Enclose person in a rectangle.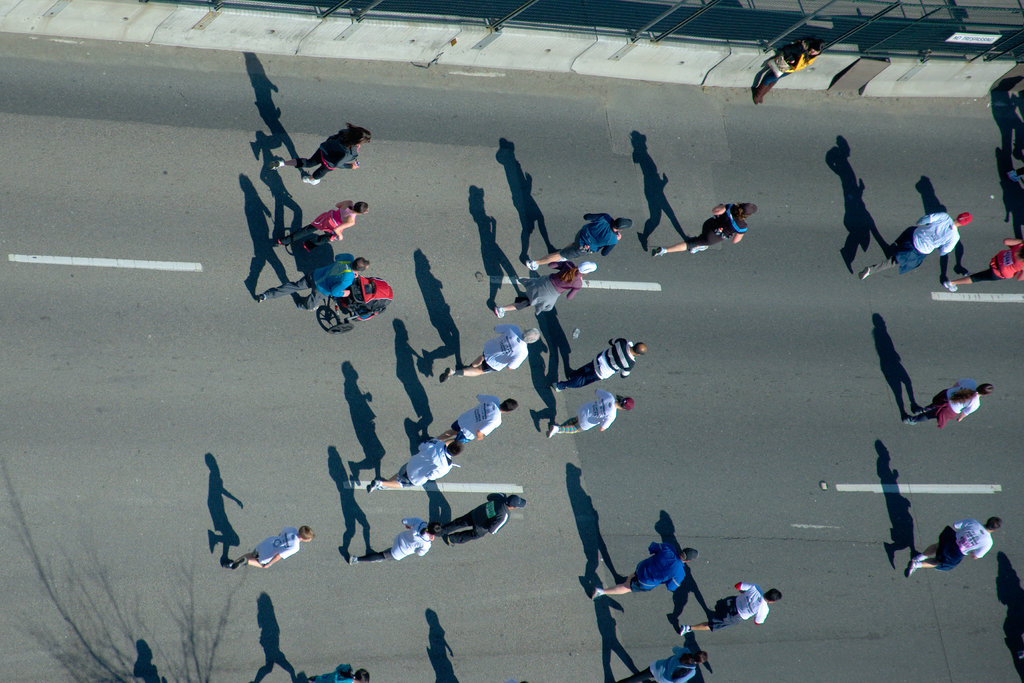
bbox=[224, 526, 316, 570].
